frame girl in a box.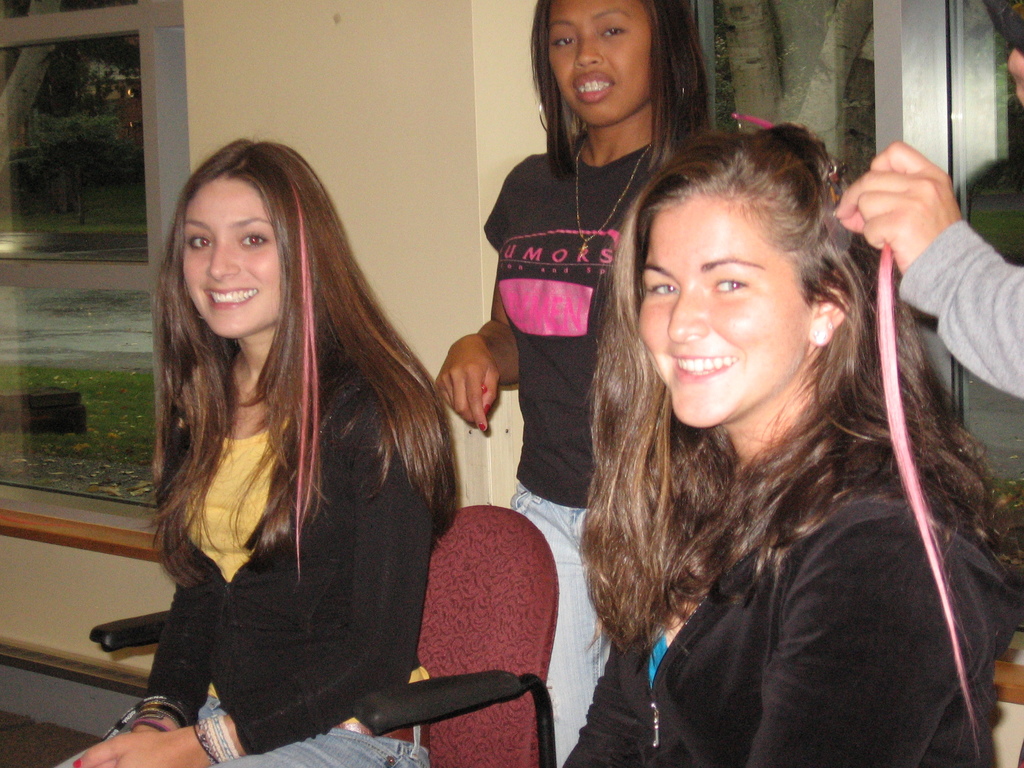
[431,1,721,767].
